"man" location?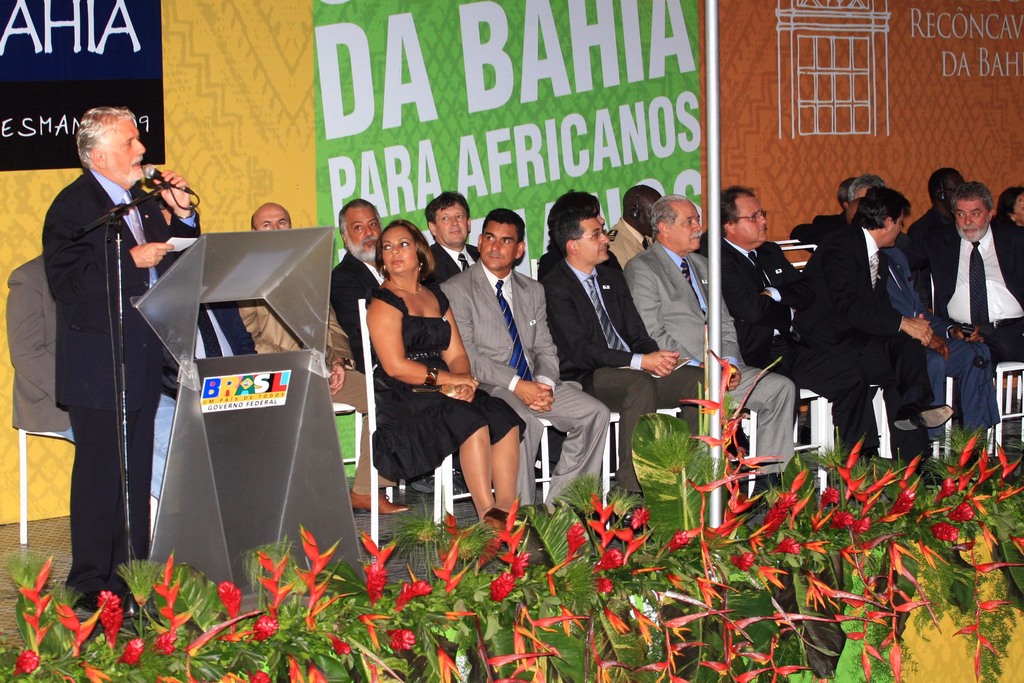
[425,191,483,303]
